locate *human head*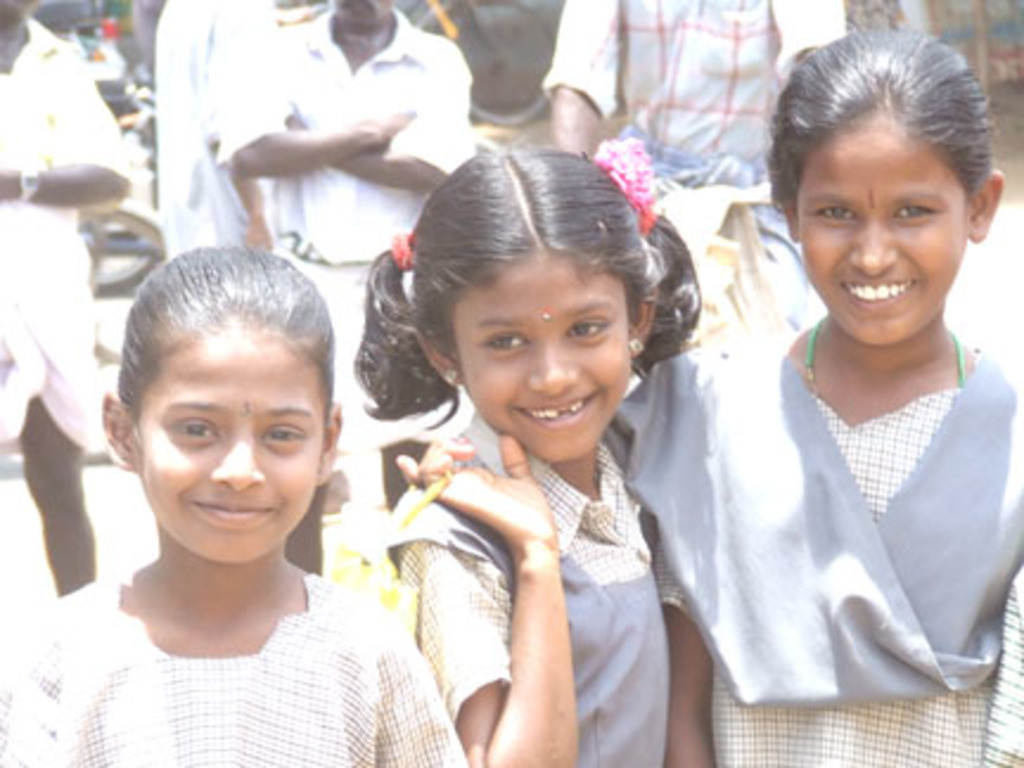
<box>97,239,337,564</box>
